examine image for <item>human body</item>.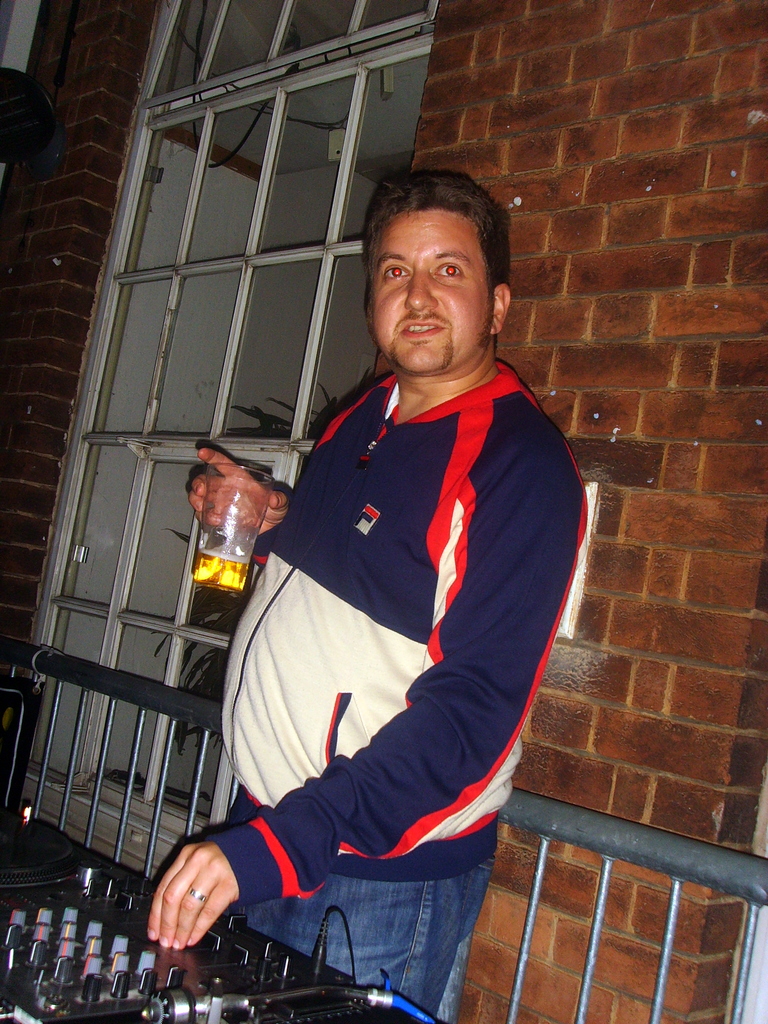
Examination result: 186:140:593:1023.
